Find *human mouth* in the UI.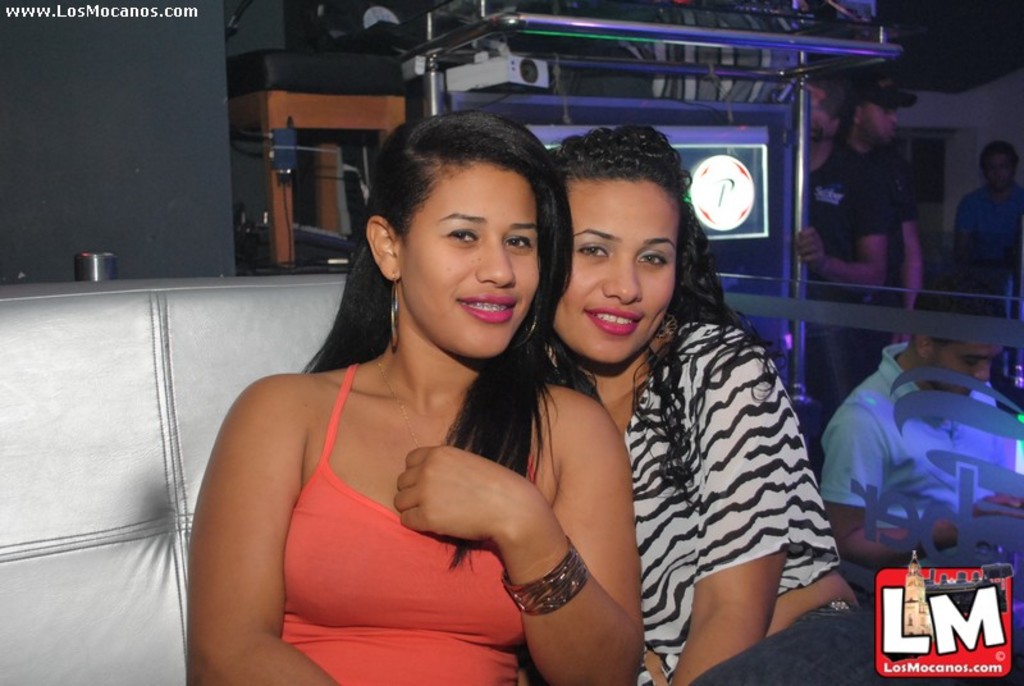
UI element at crop(453, 294, 520, 326).
